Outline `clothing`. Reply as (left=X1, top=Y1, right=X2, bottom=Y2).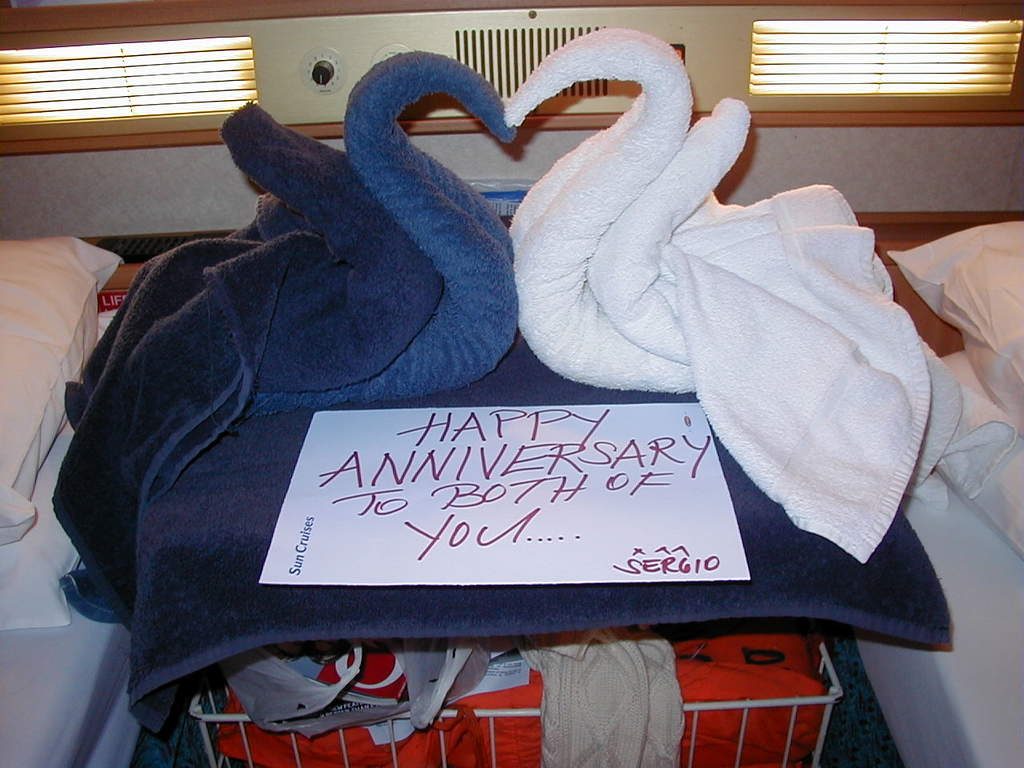
(left=510, top=626, right=687, bottom=767).
